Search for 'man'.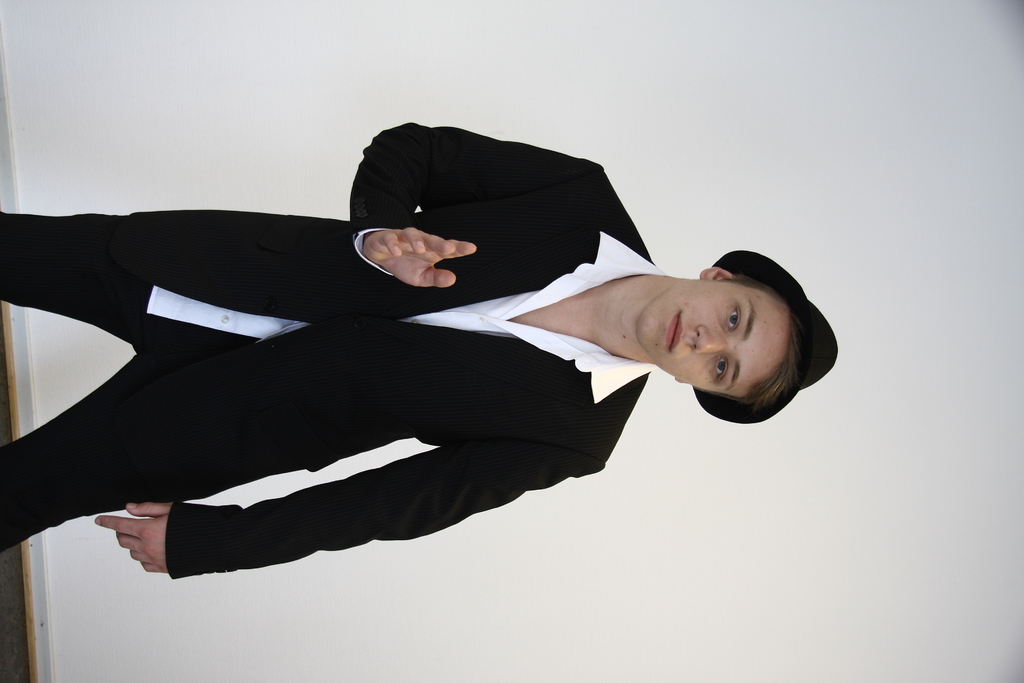
Found at box(16, 115, 822, 587).
